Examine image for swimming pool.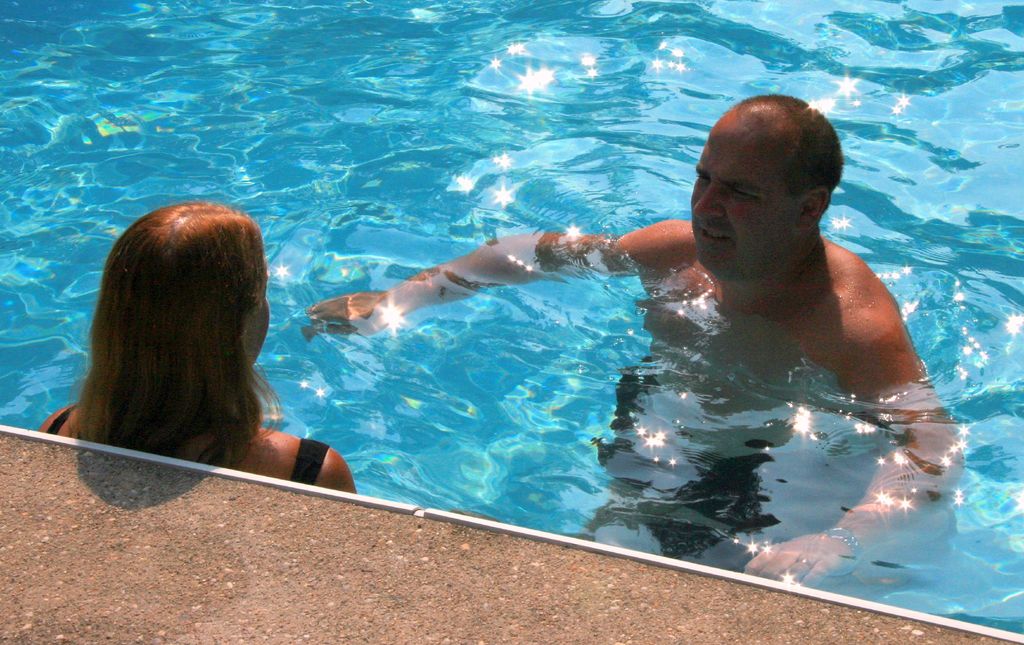
Examination result: bbox=(0, 0, 1023, 642).
